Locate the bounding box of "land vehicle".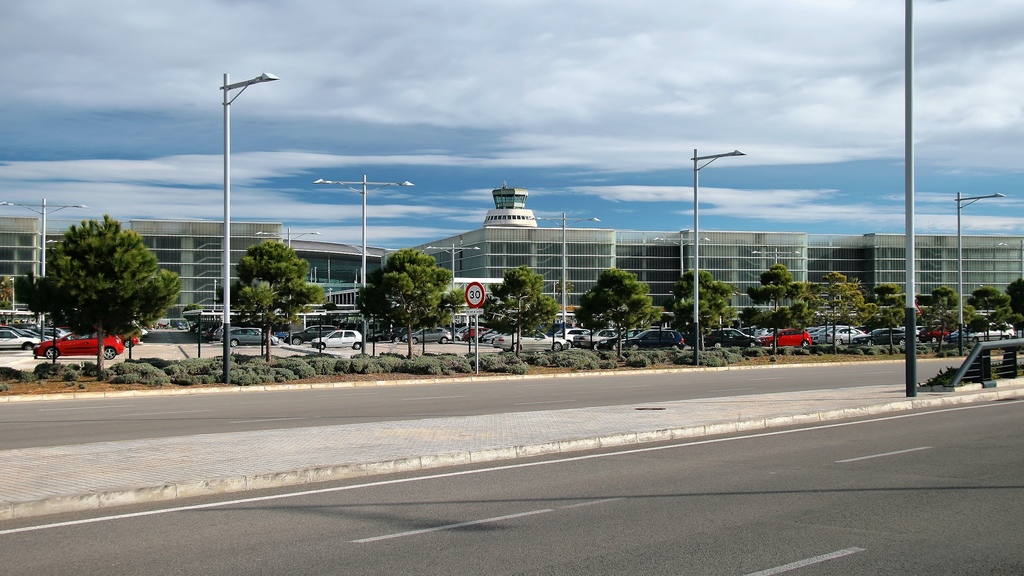
Bounding box: l=310, t=330, r=360, b=348.
